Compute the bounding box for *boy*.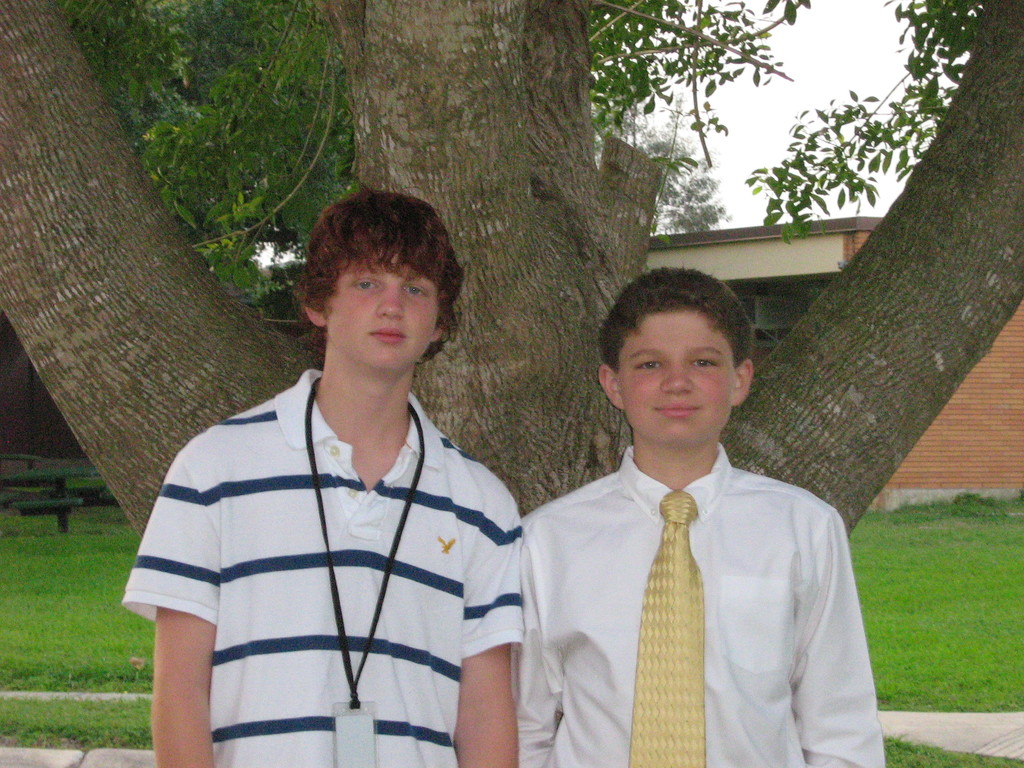
(x1=124, y1=188, x2=527, y2=756).
